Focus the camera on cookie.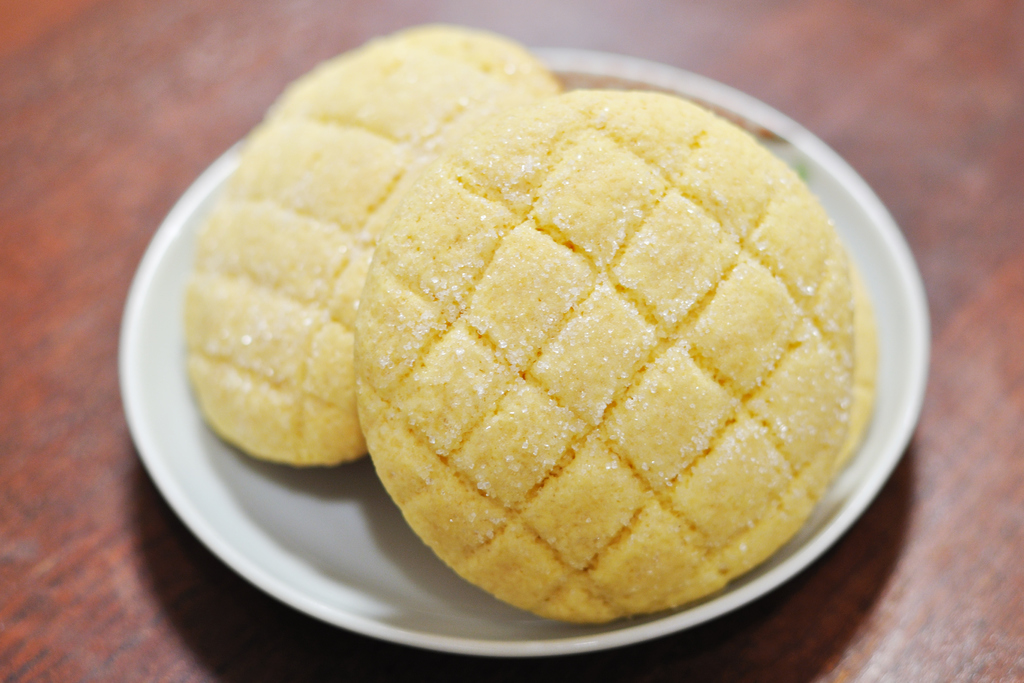
Focus region: pyautogui.locateOnScreen(174, 22, 563, 458).
